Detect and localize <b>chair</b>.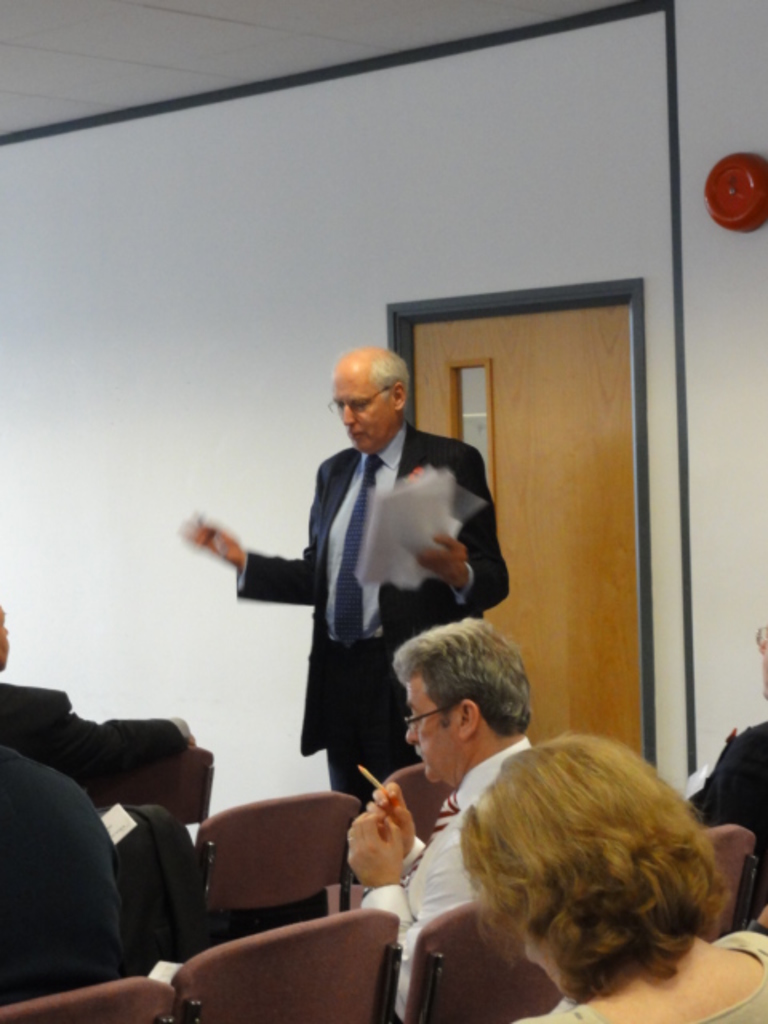
Localized at bbox=[171, 893, 402, 1022].
